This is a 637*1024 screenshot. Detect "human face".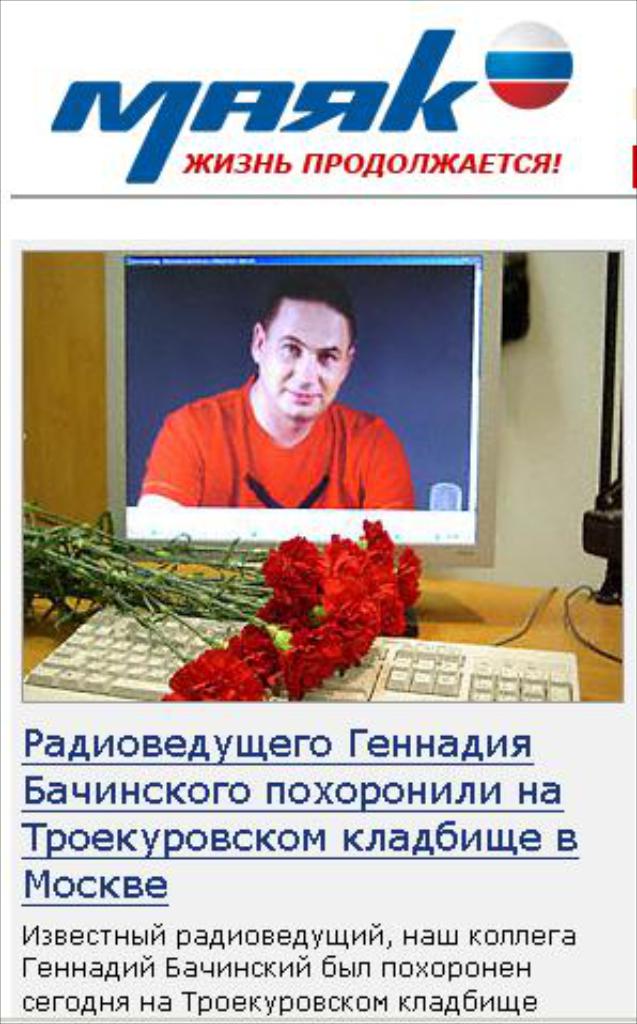
select_region(246, 293, 351, 428).
